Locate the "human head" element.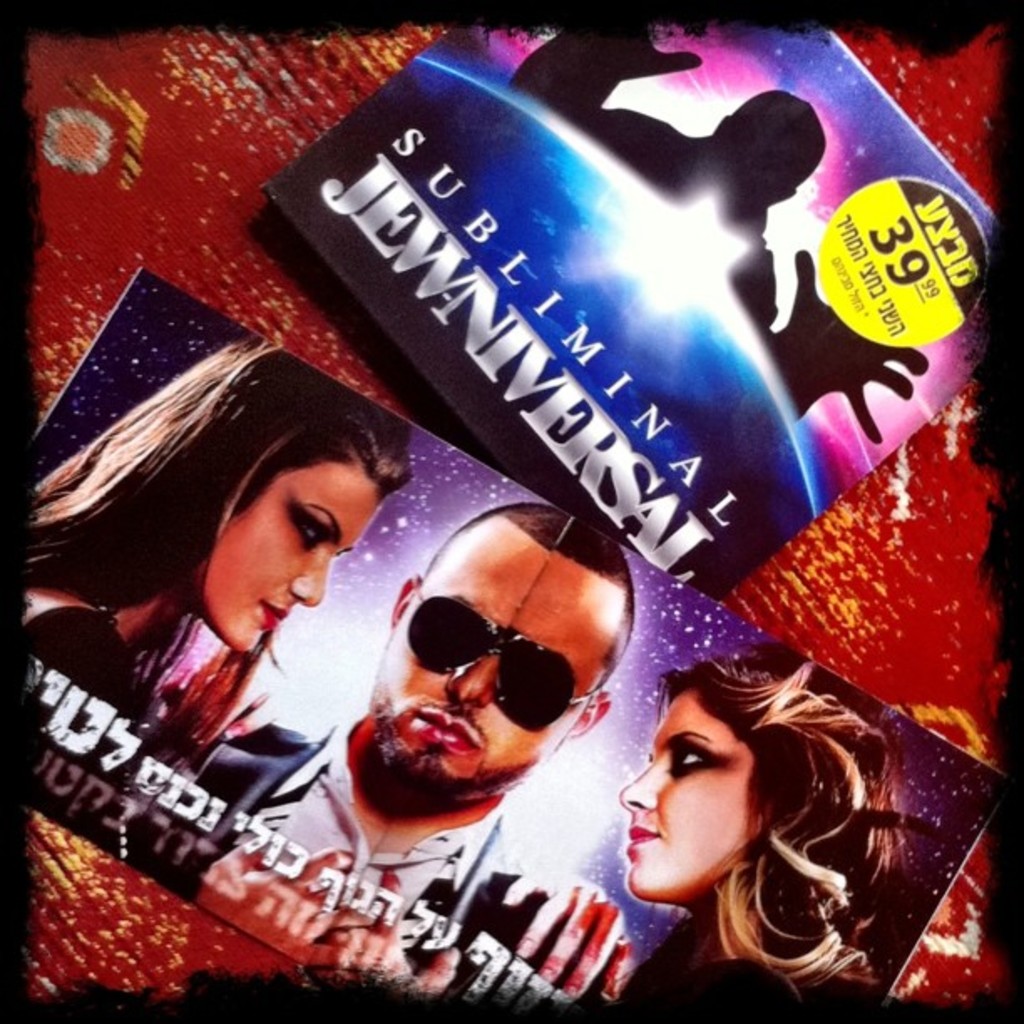
Element bbox: left=614, top=656, right=853, bottom=919.
